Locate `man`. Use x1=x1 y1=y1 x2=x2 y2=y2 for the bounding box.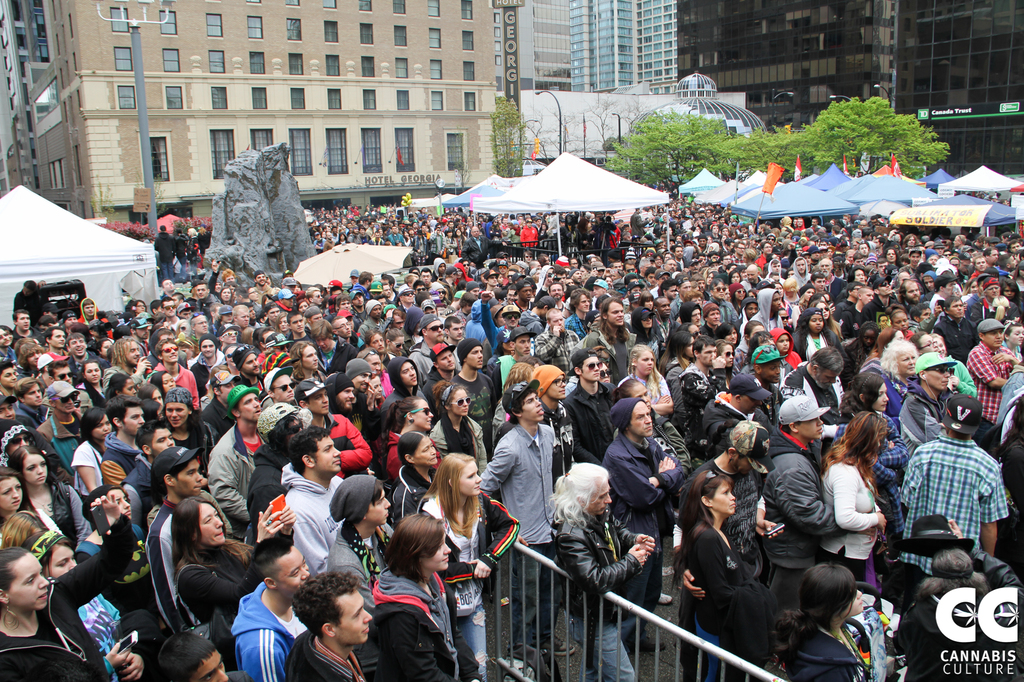
x1=934 y1=239 x2=944 y2=253.
